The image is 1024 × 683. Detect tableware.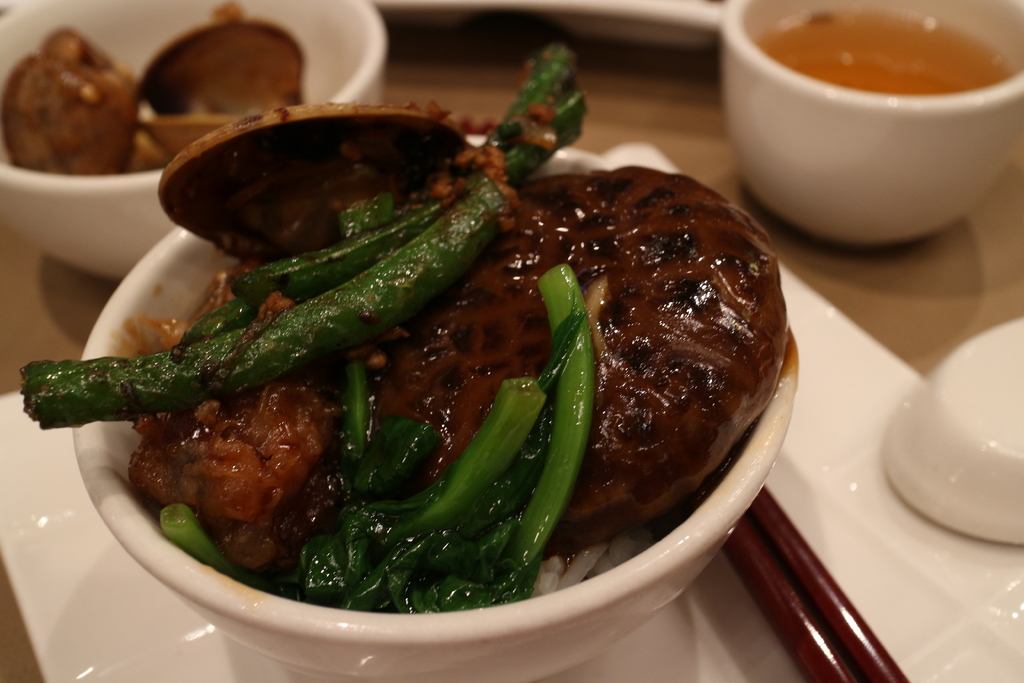
Detection: bbox=[68, 107, 815, 682].
